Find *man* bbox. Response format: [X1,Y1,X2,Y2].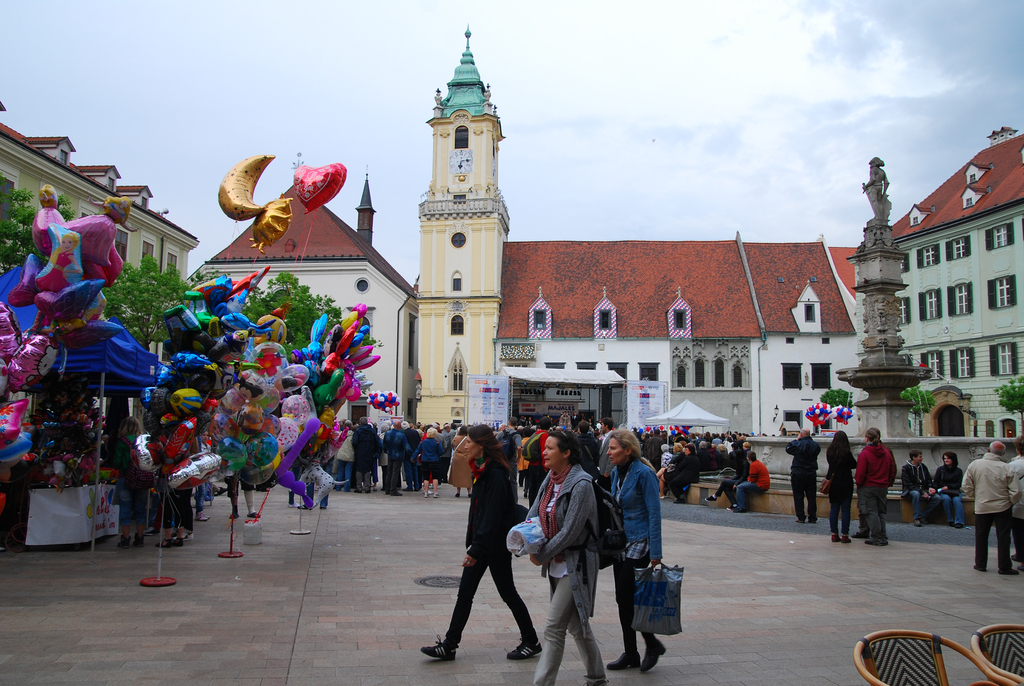
[595,414,621,489].
